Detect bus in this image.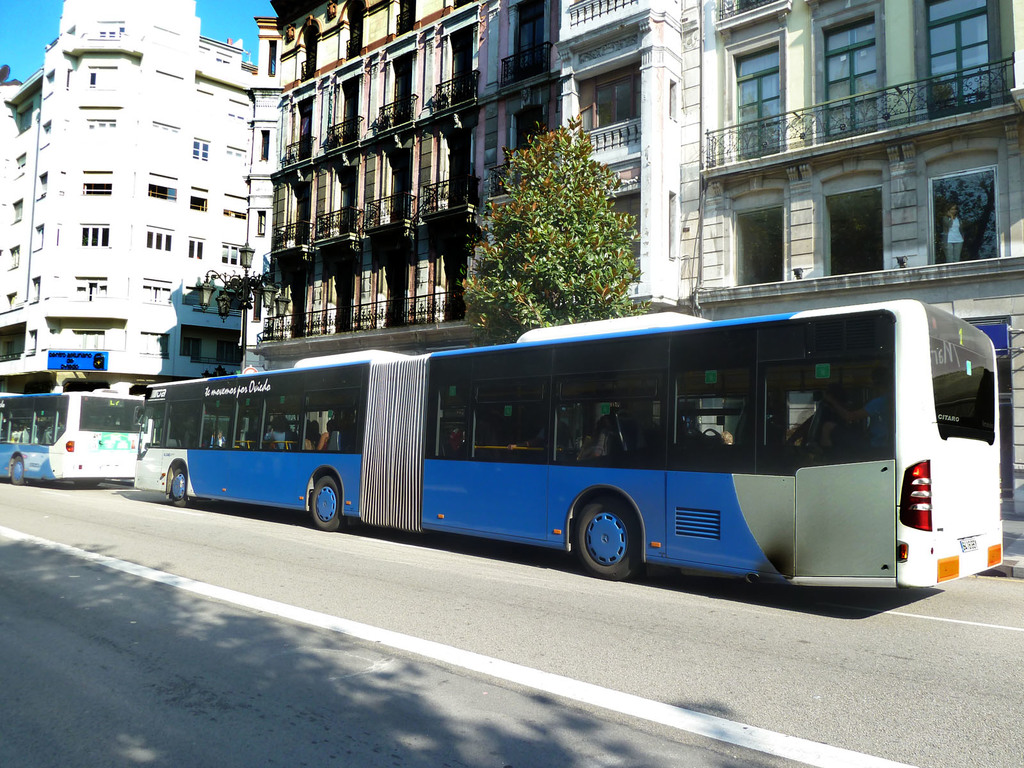
Detection: 134:303:1007:582.
